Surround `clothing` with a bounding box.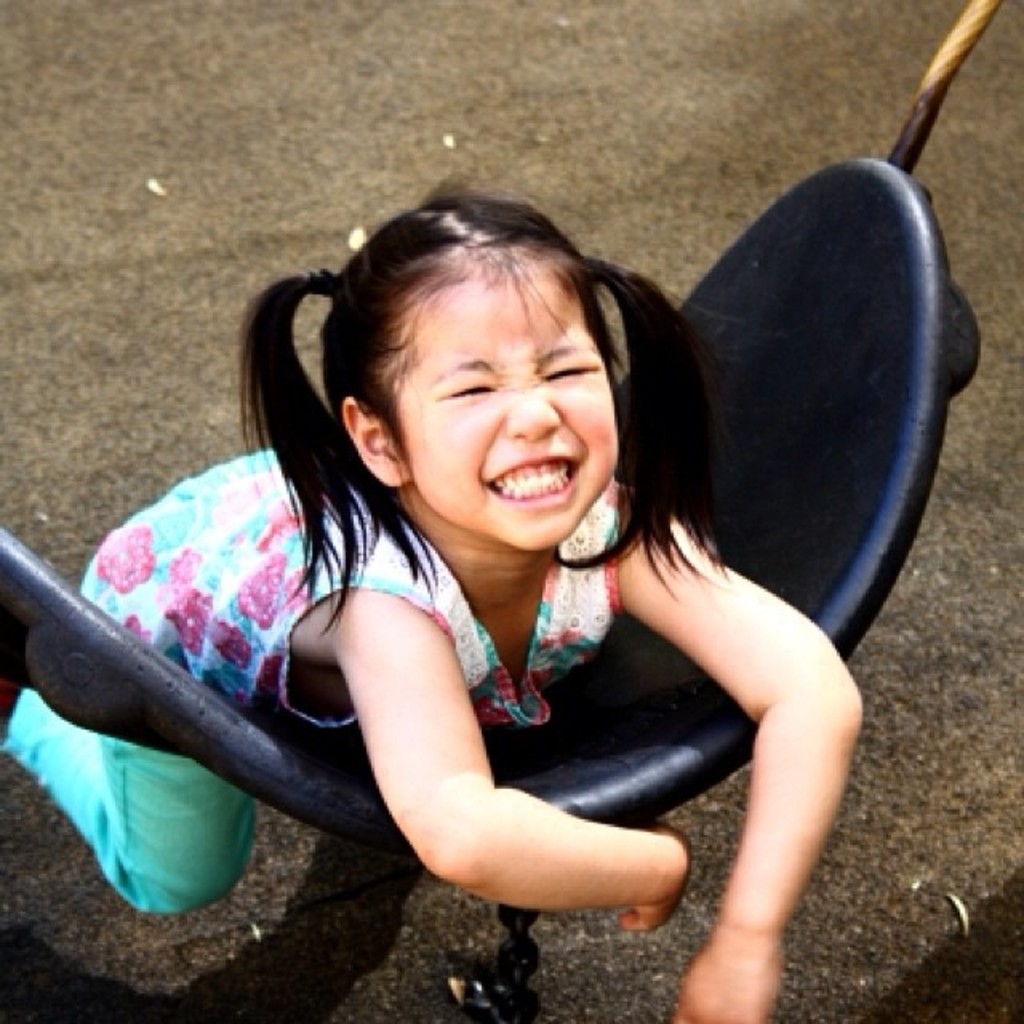
0 435 643 915.
